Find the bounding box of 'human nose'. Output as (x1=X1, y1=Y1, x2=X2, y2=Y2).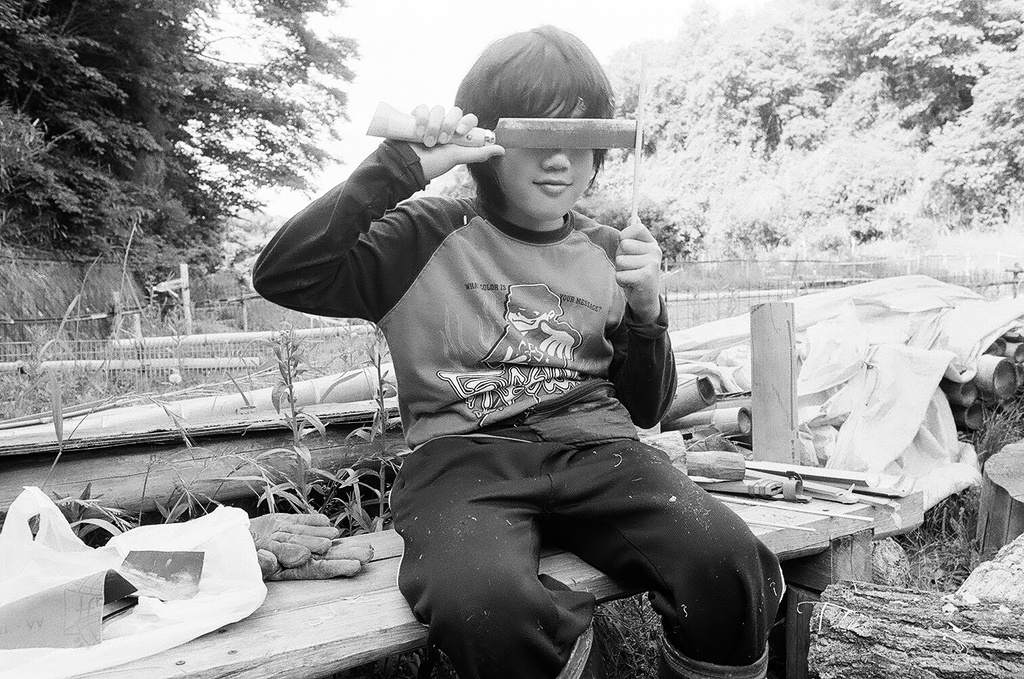
(x1=541, y1=147, x2=570, y2=171).
